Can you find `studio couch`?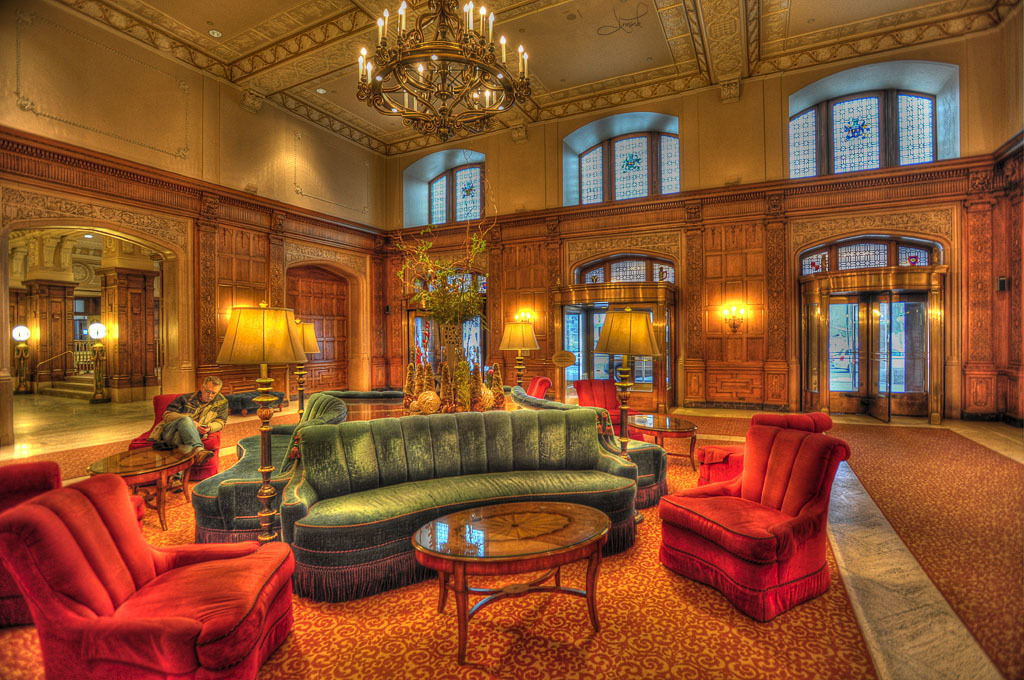
Yes, bounding box: crop(688, 404, 823, 490).
